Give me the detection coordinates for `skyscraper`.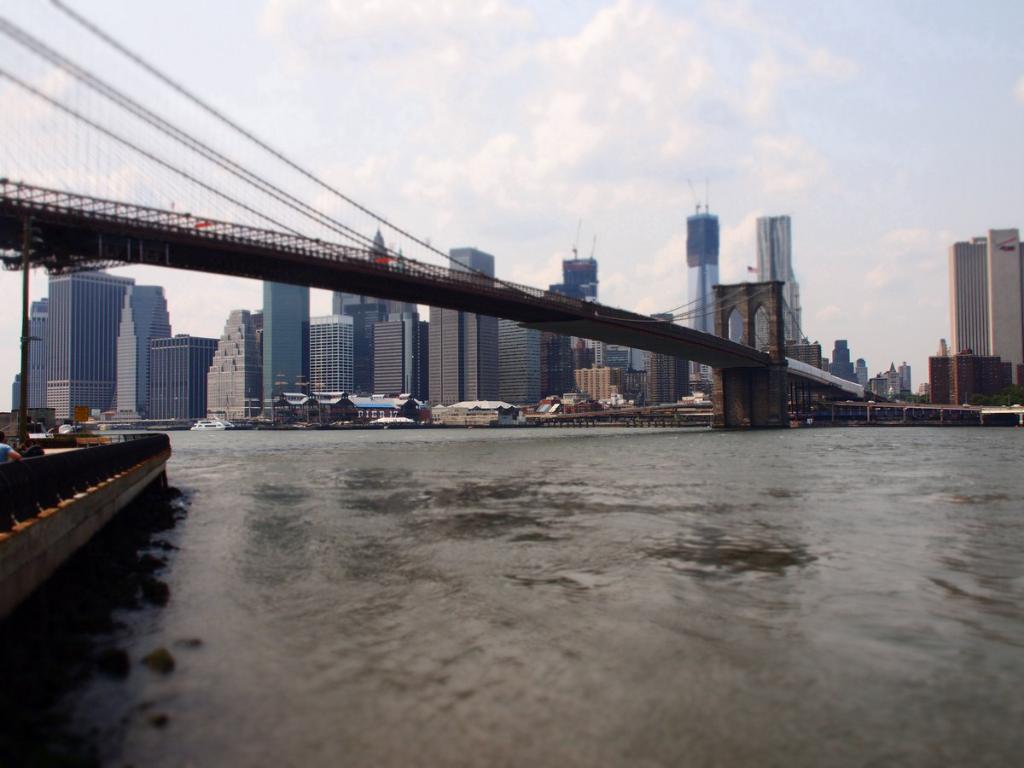
142 332 215 428.
